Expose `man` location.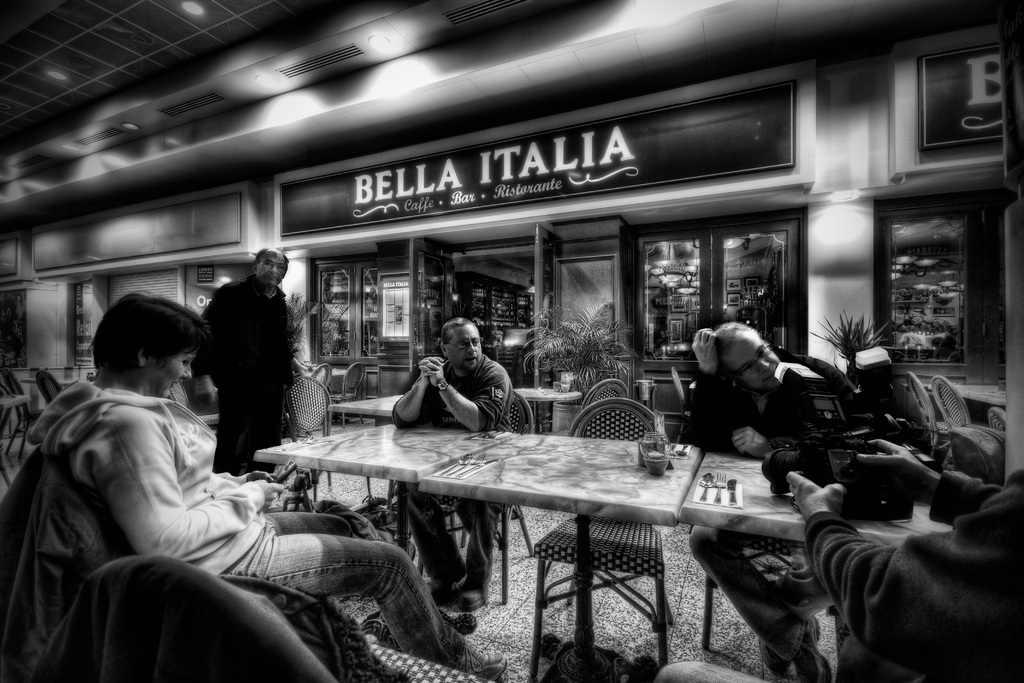
Exposed at <bbox>26, 290, 508, 682</bbox>.
